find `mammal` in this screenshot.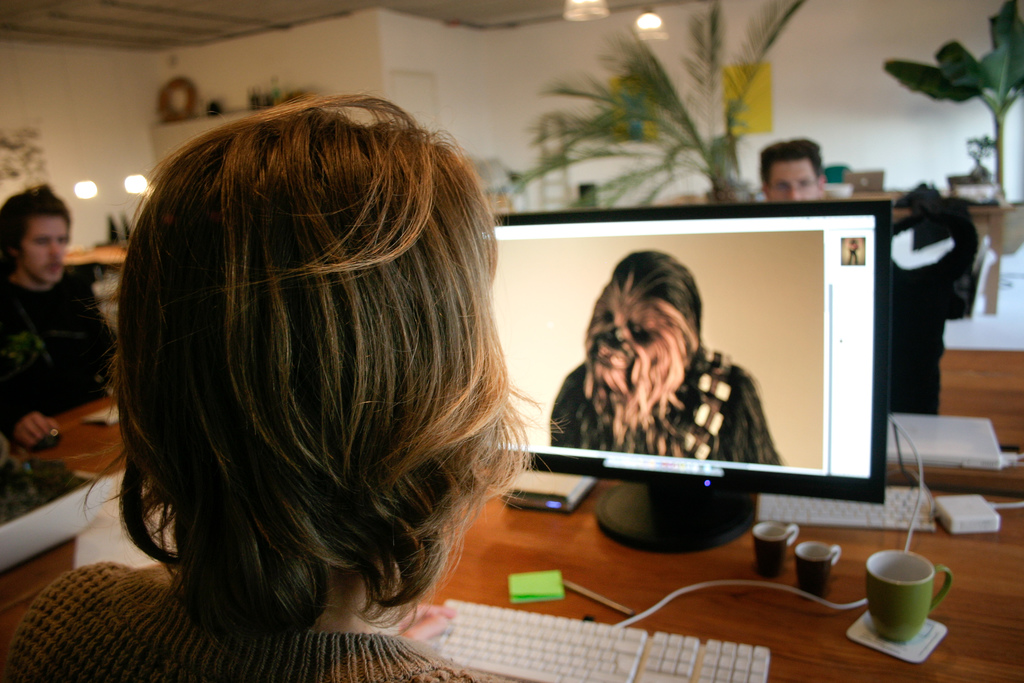
The bounding box for `mammal` is box(32, 86, 596, 667).
